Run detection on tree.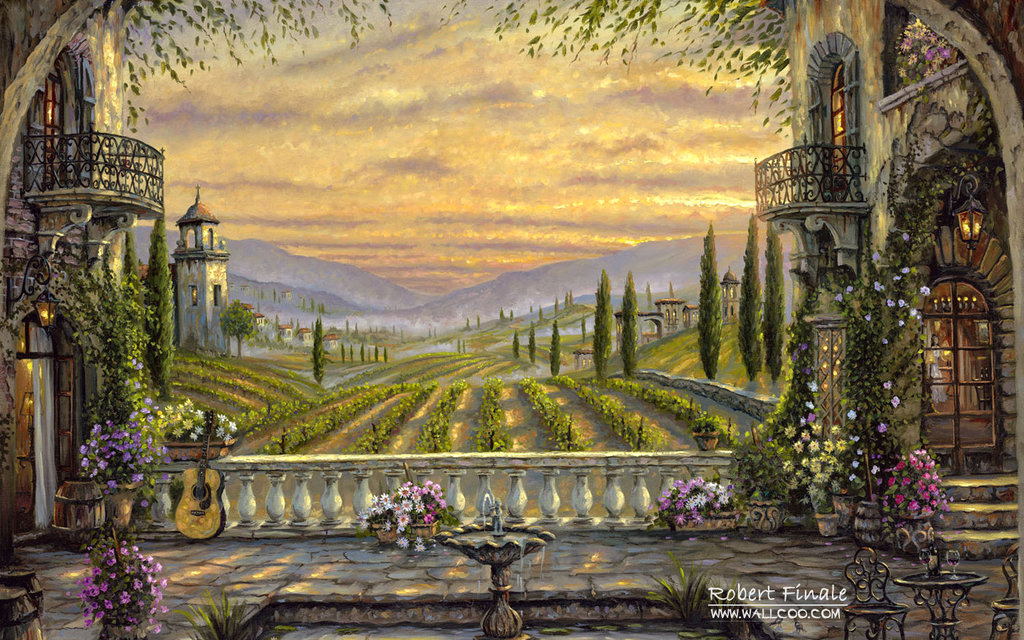
Result: {"left": 588, "top": 268, "right": 613, "bottom": 383}.
